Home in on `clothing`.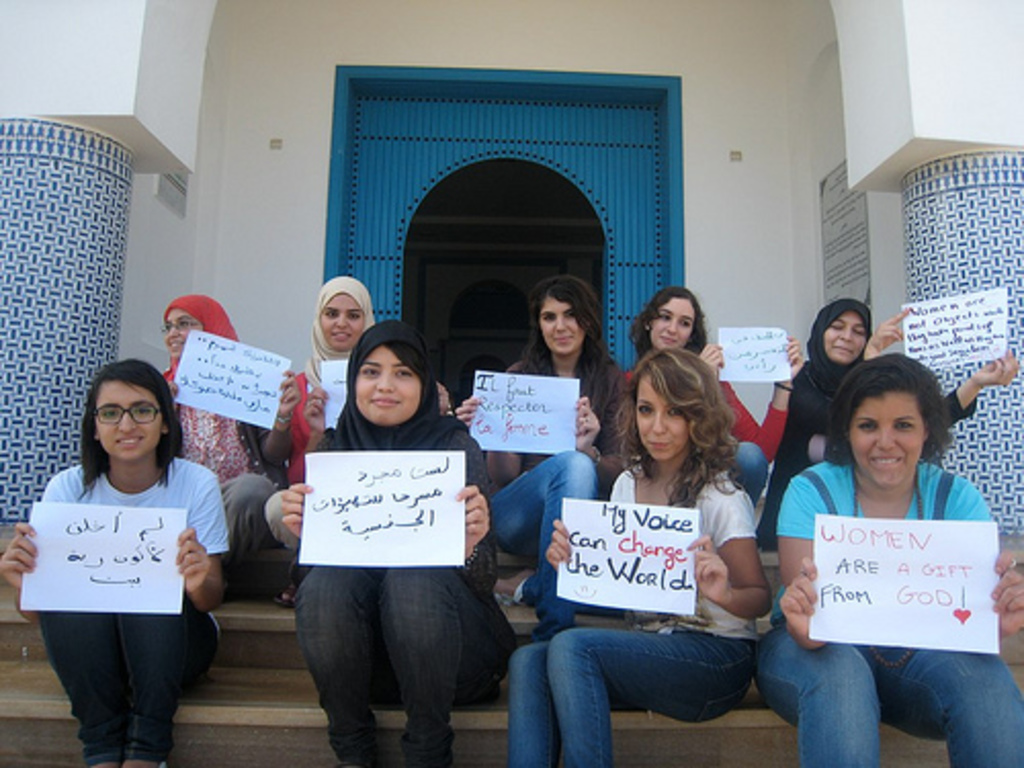
Homed in at (x1=18, y1=442, x2=233, y2=766).
